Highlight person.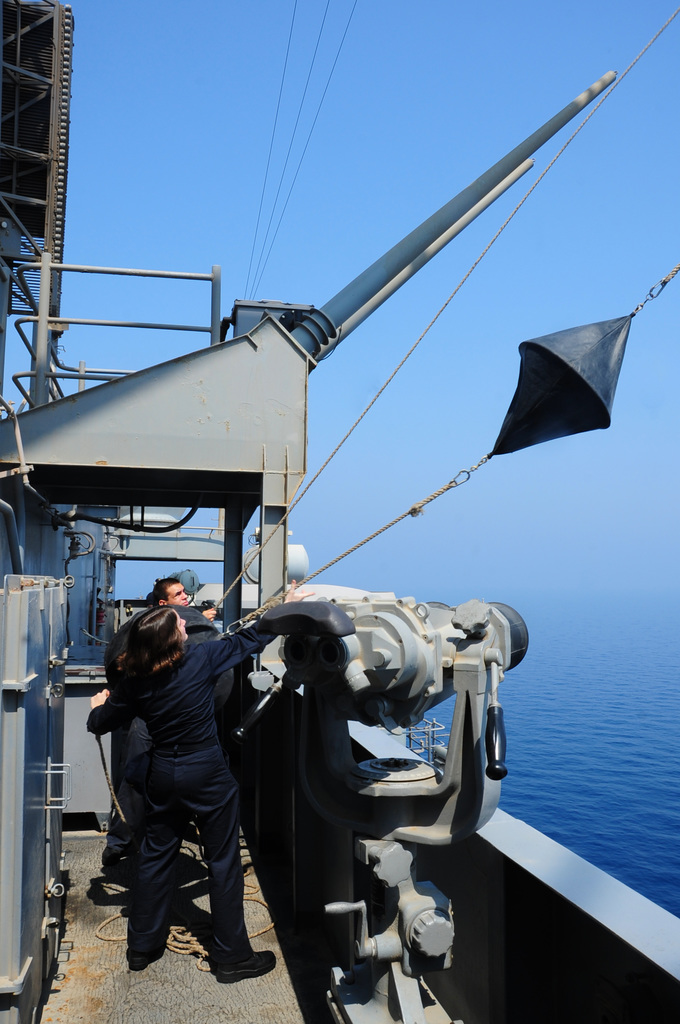
Highlighted region: <box>118,577,252,872</box>.
